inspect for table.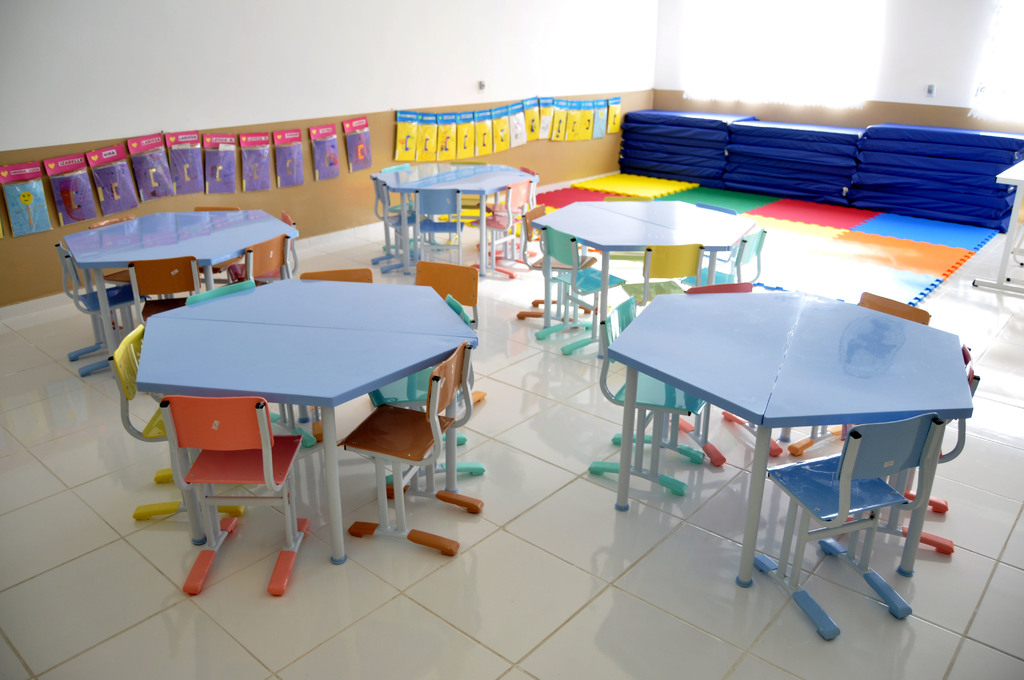
Inspection: Rect(605, 277, 986, 624).
